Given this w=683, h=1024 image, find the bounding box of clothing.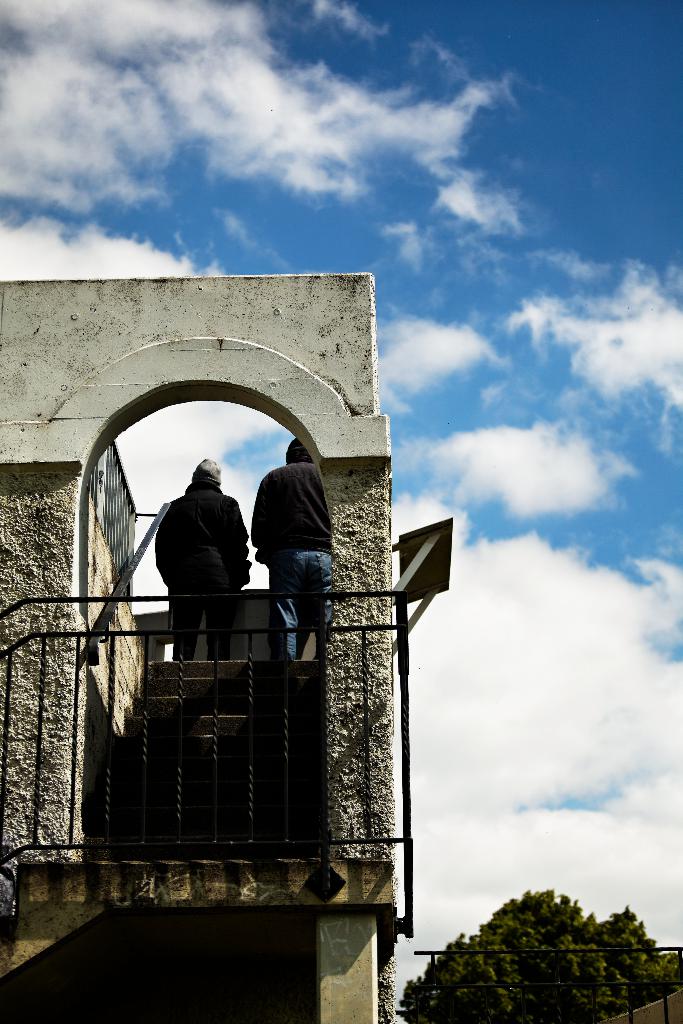
141, 445, 252, 653.
